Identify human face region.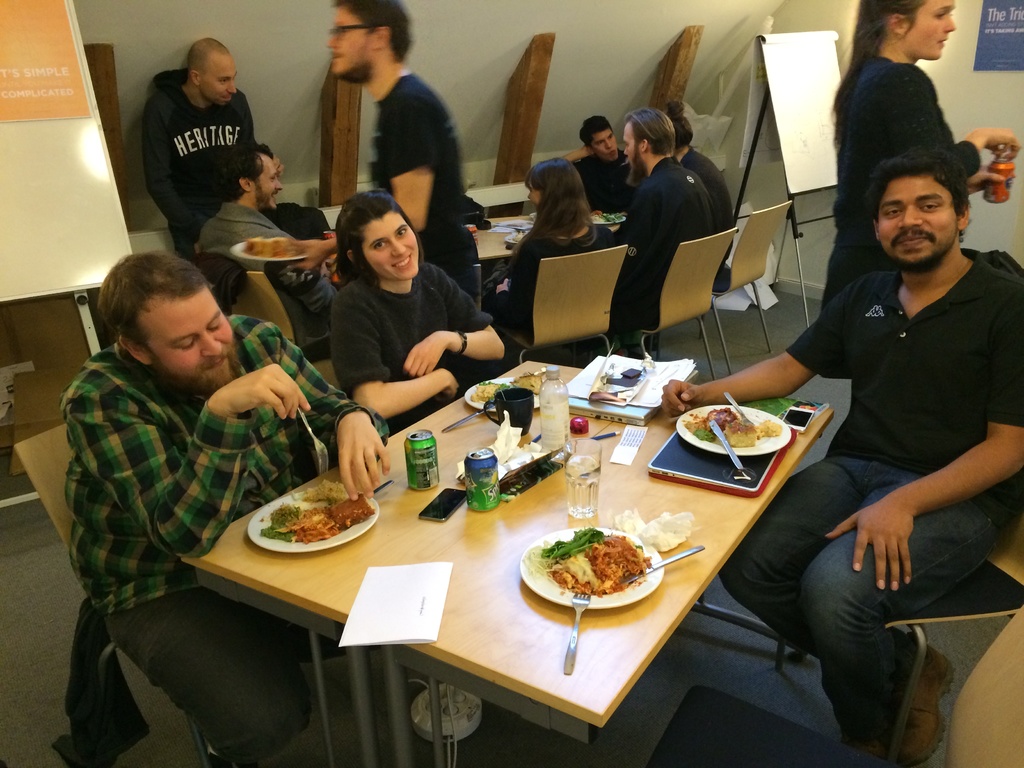
Region: box(204, 60, 239, 110).
